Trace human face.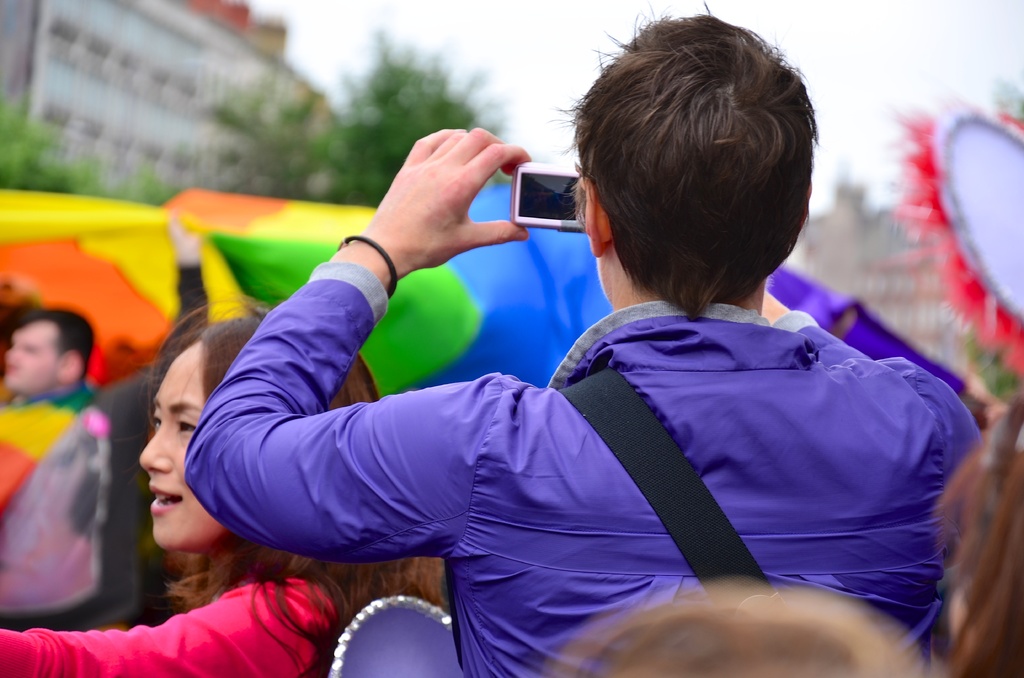
Traced to box(5, 318, 68, 392).
